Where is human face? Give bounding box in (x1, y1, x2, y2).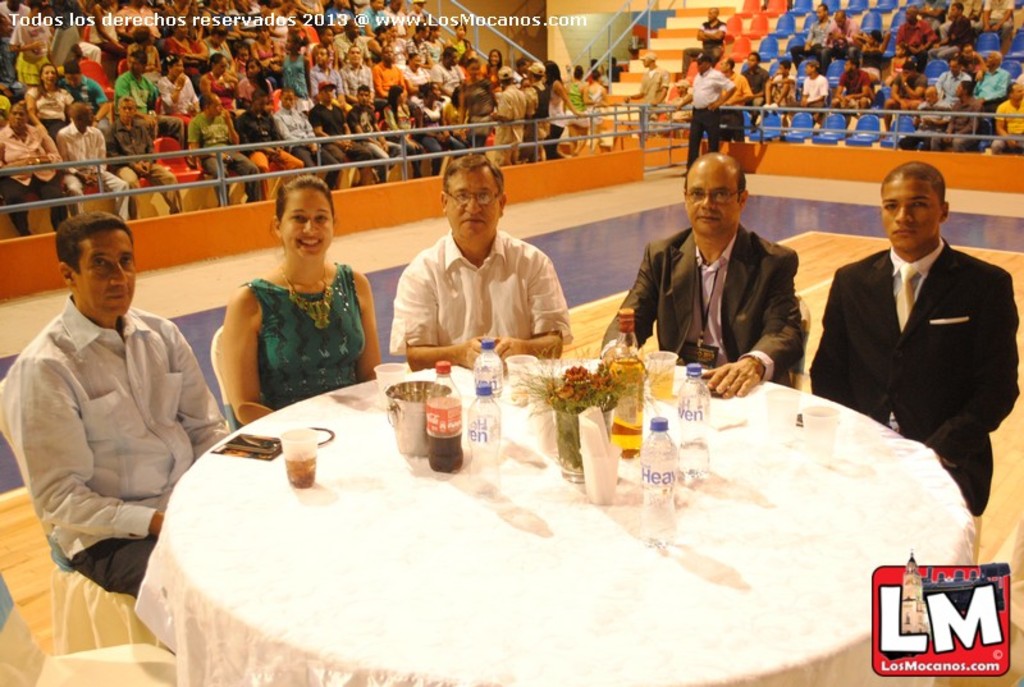
(280, 187, 333, 261).
